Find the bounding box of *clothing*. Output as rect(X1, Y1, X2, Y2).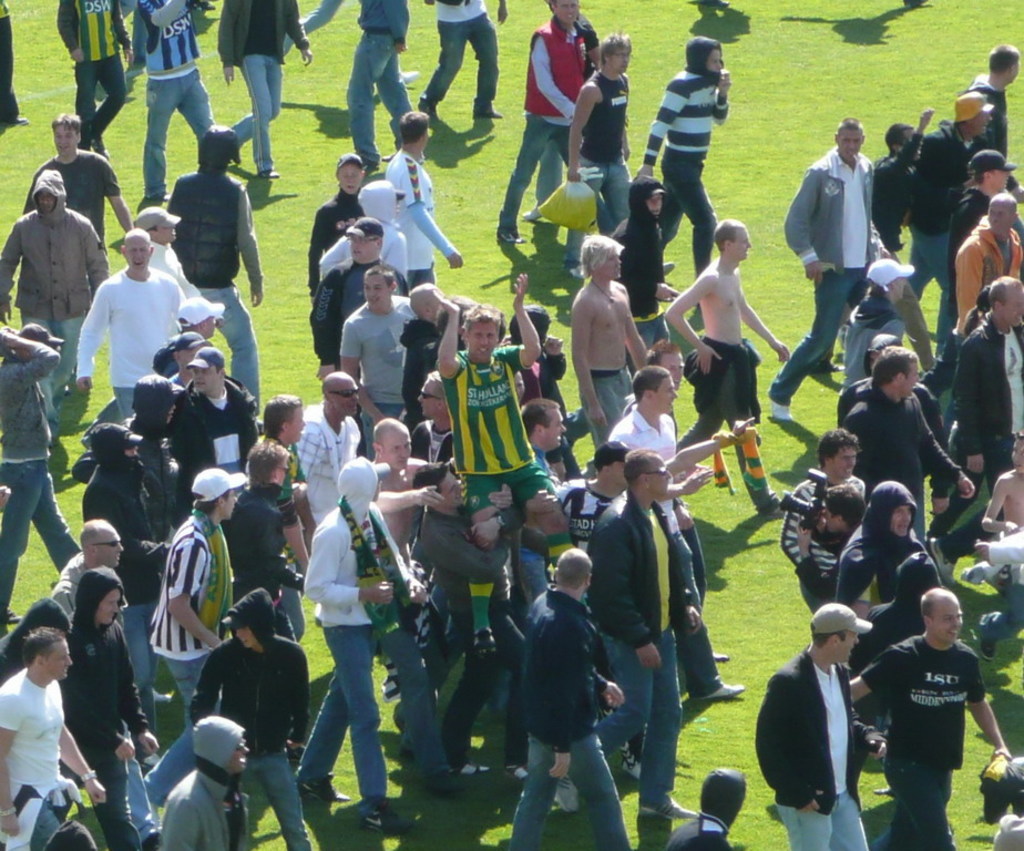
rect(293, 407, 365, 489).
